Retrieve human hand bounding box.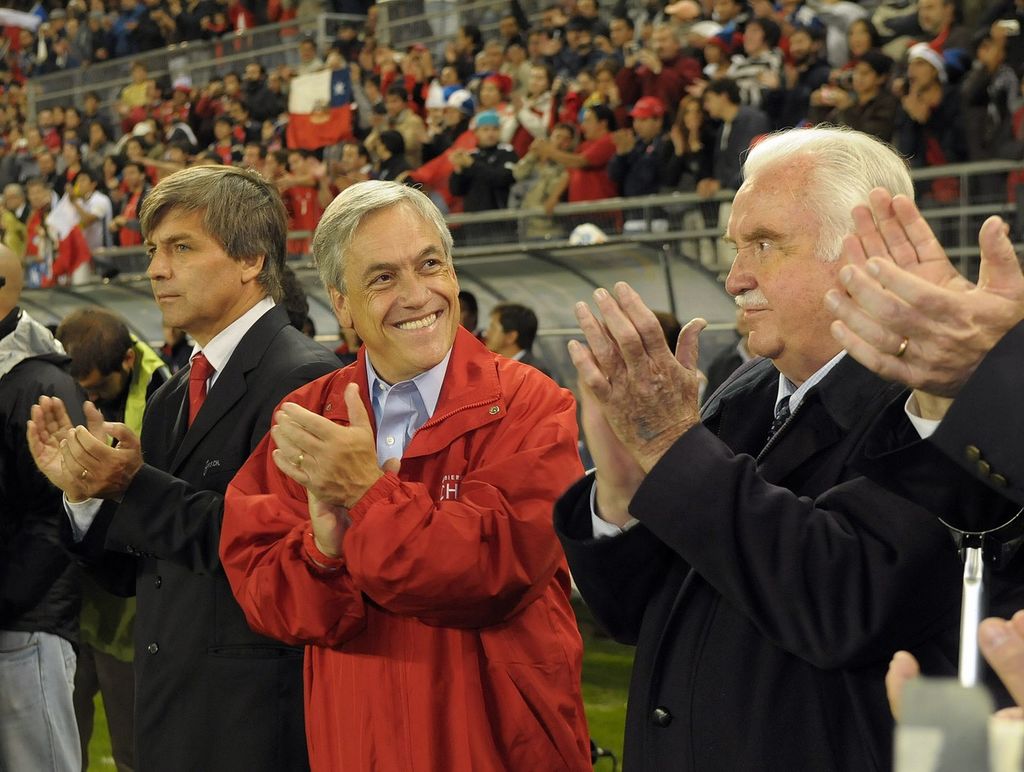
Bounding box: (x1=273, y1=170, x2=294, y2=193).
